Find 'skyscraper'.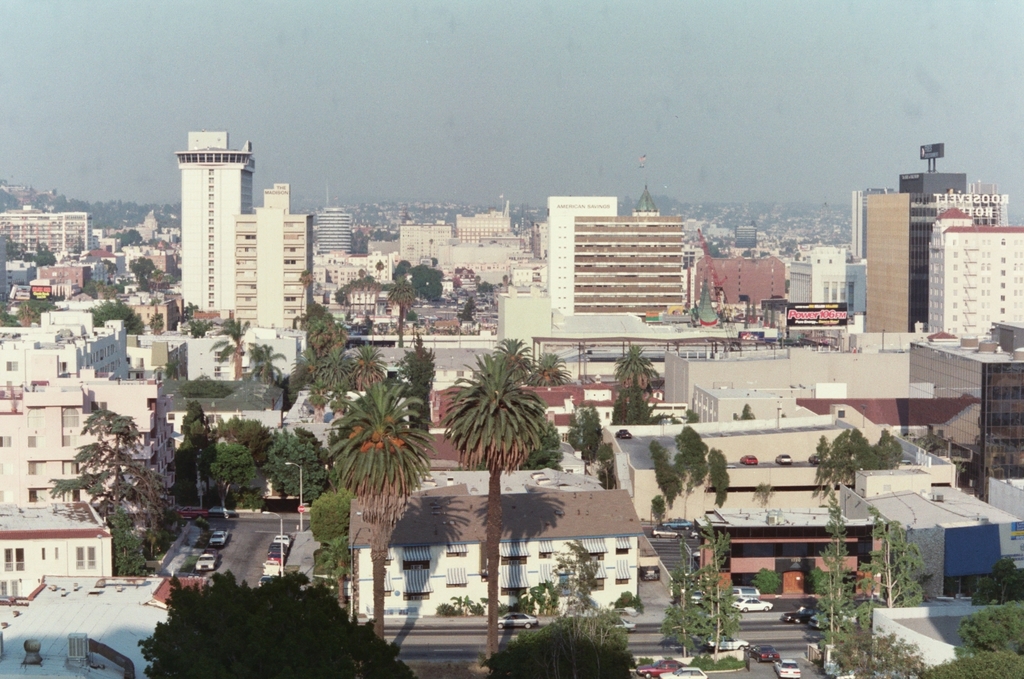
[left=171, top=134, right=255, bottom=336].
